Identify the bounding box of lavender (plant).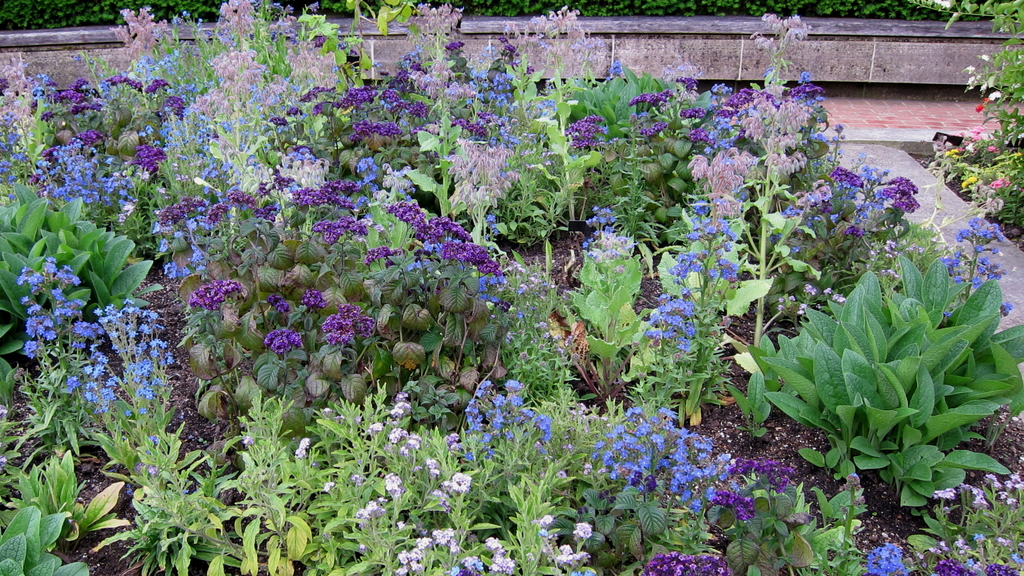
[633, 92, 678, 153].
